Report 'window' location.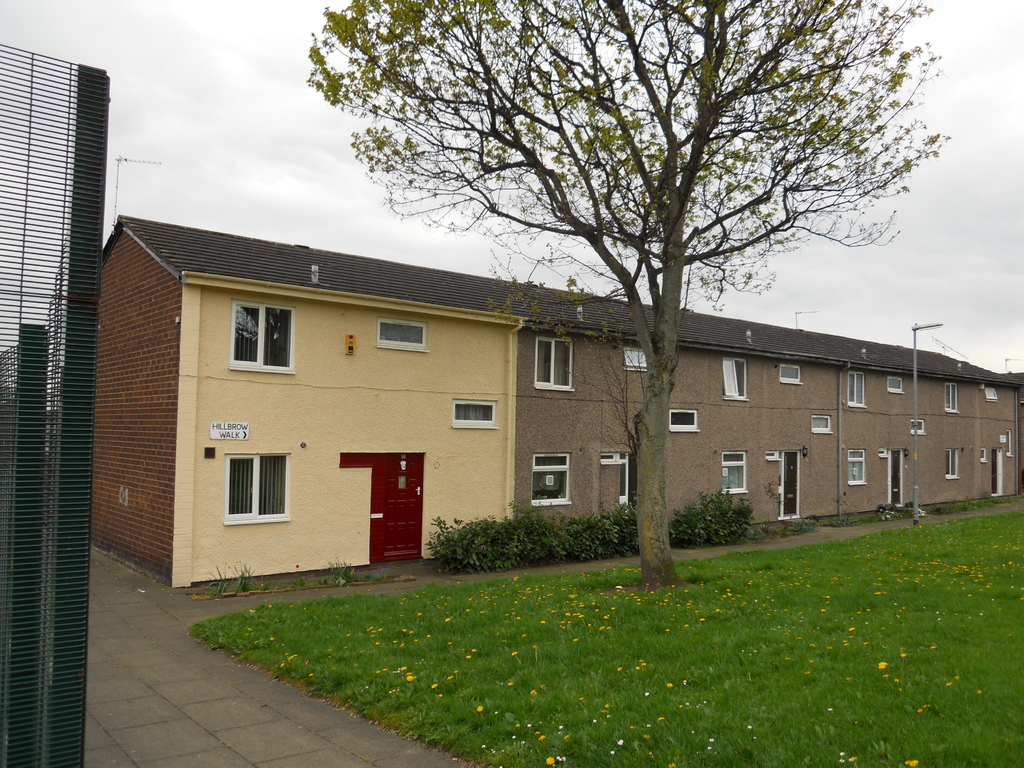
Report: box=[945, 381, 961, 415].
